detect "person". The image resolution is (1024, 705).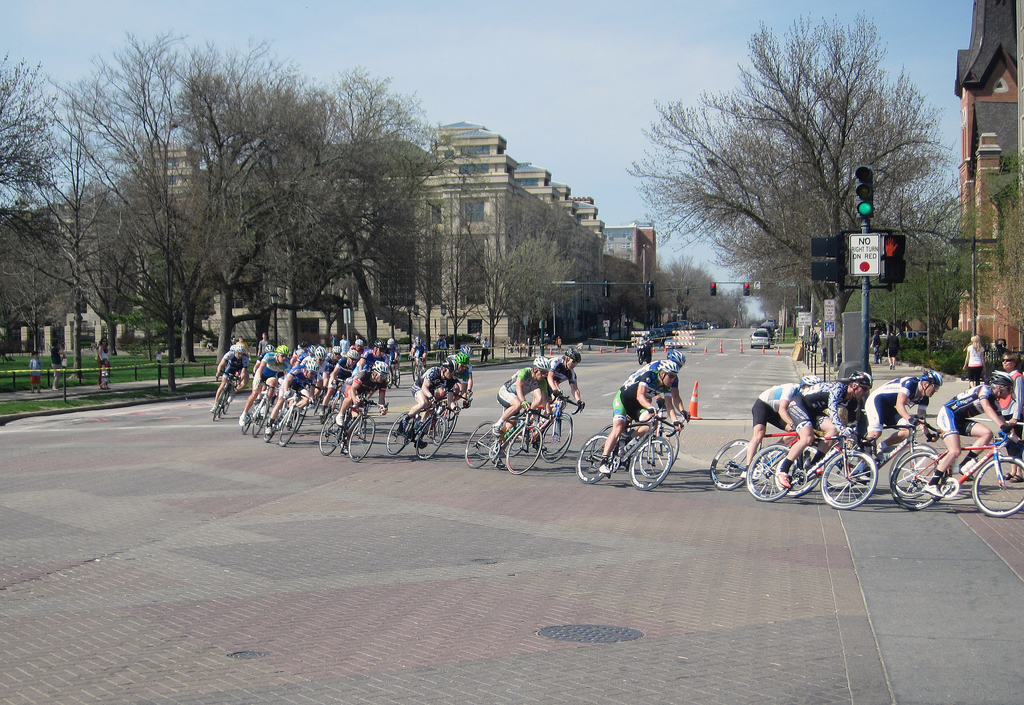
region(742, 370, 826, 471).
